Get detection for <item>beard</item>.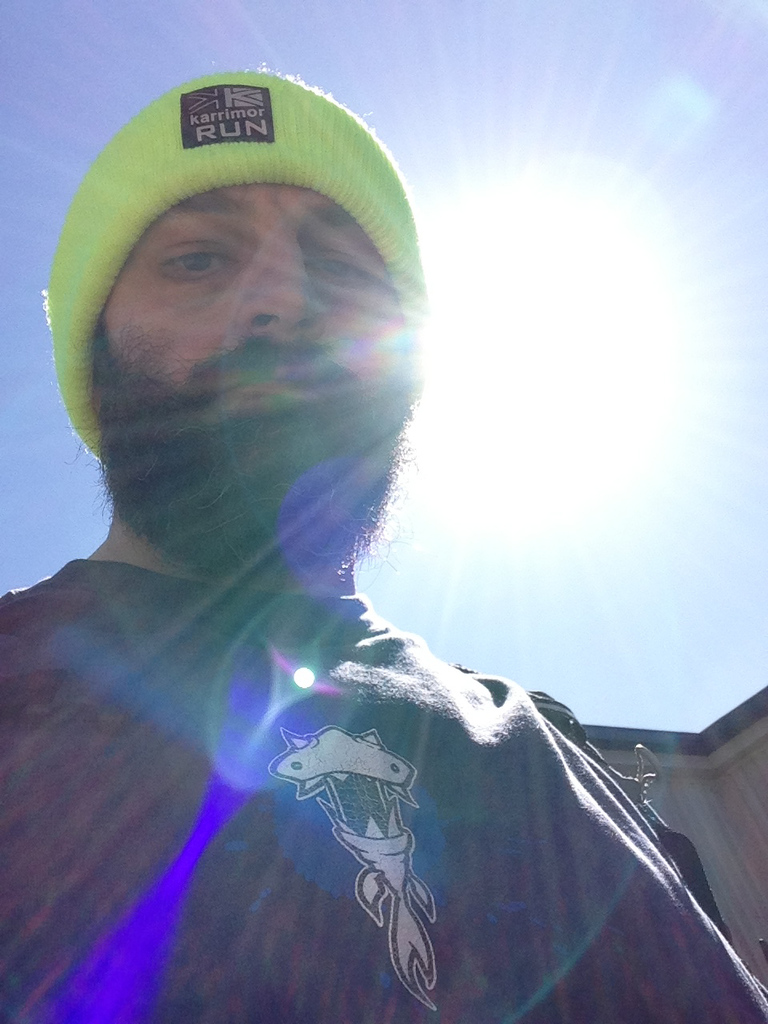
Detection: [x1=58, y1=322, x2=427, y2=592].
